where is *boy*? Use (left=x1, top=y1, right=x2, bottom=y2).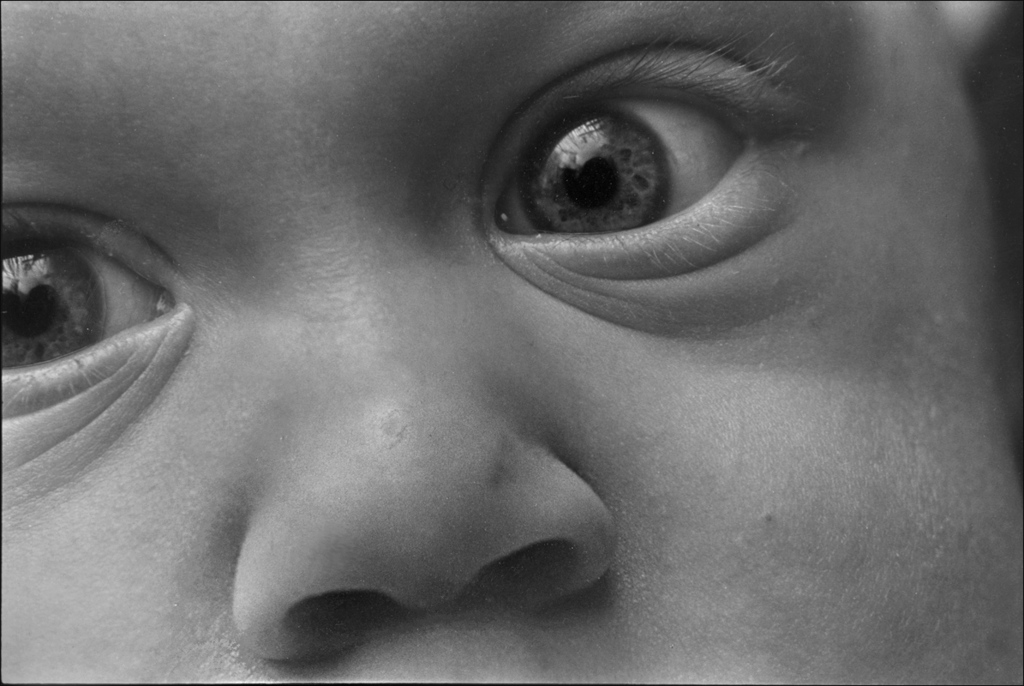
(left=0, top=3, right=1023, bottom=685).
